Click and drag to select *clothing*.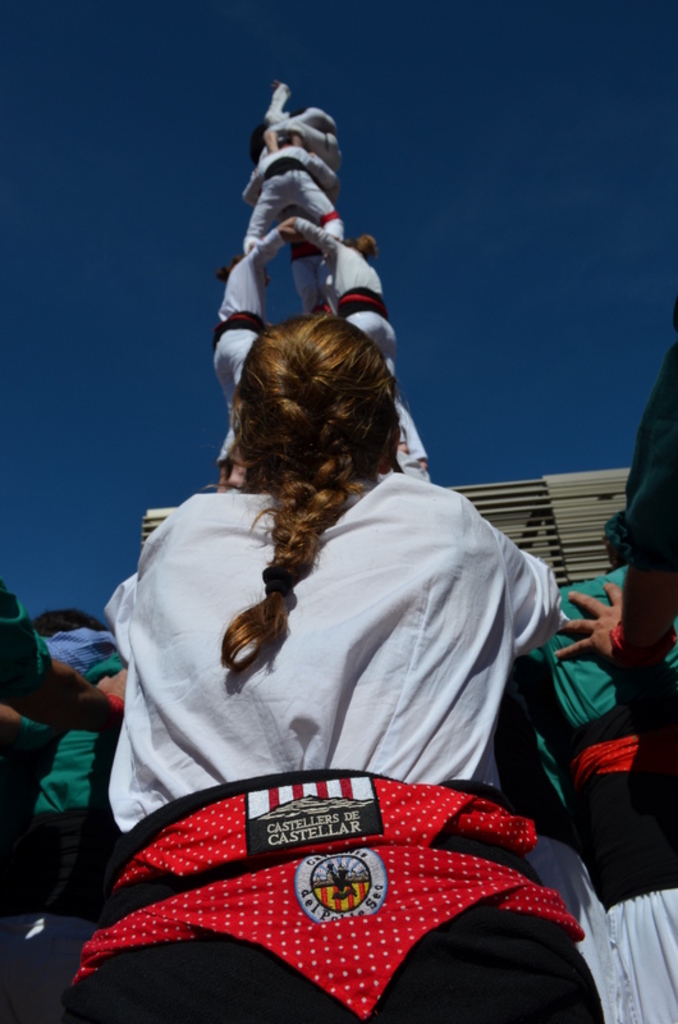
Selection: crop(105, 481, 606, 1023).
